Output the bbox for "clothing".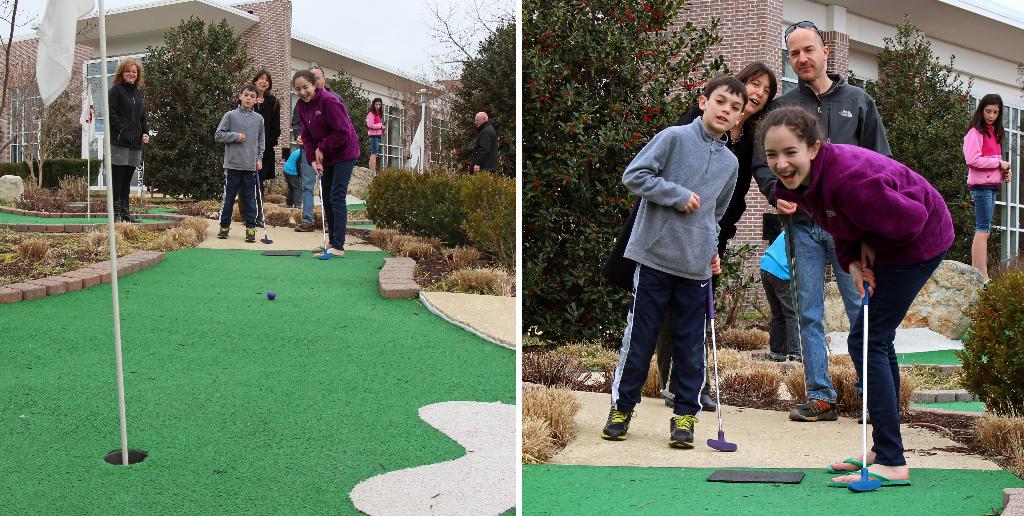
bbox(611, 120, 751, 394).
